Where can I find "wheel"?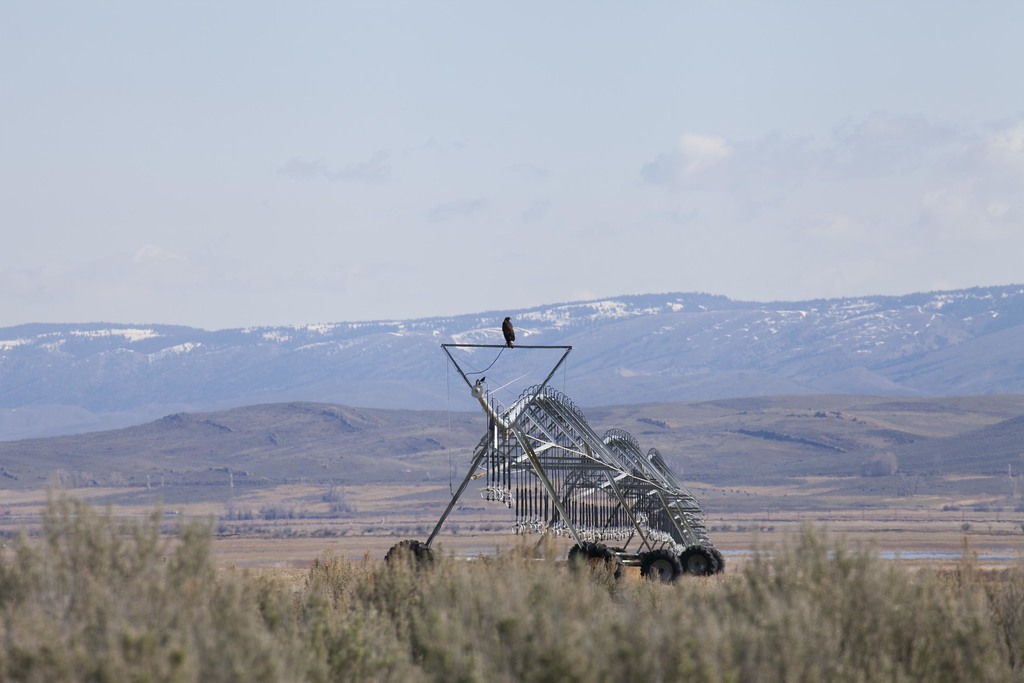
You can find it at 641/541/685/586.
